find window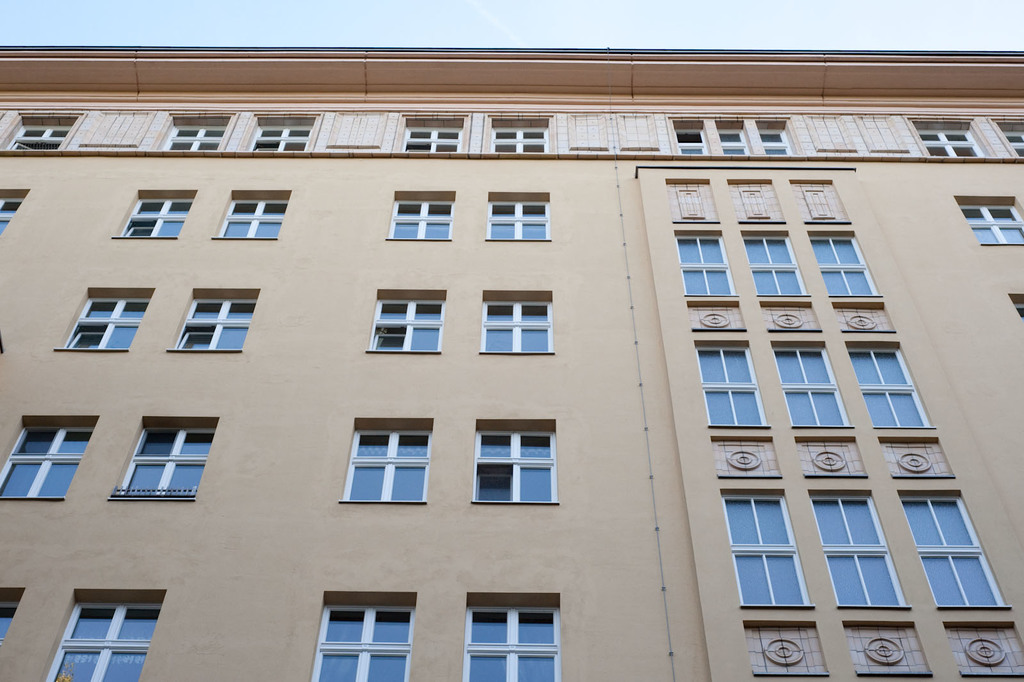
locate(0, 188, 33, 233)
